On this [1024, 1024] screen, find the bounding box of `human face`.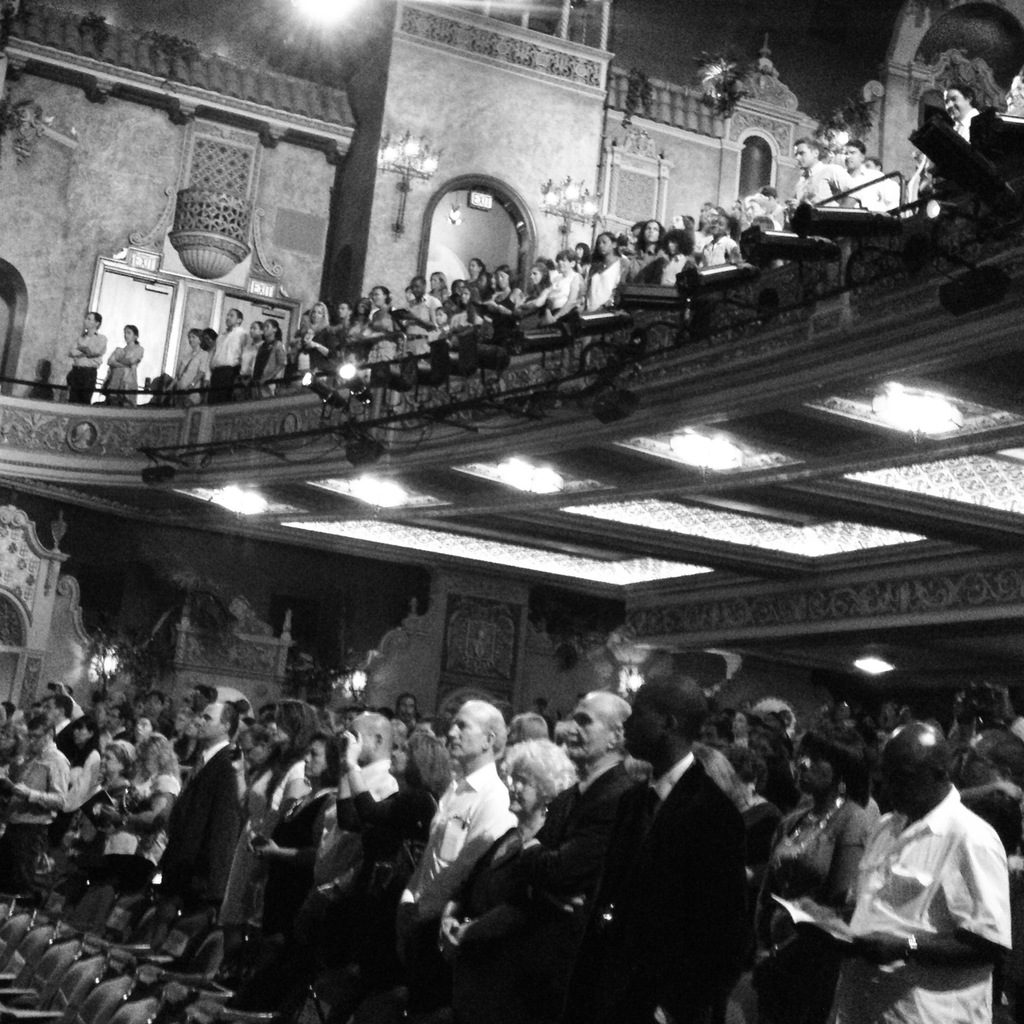
Bounding box: bbox=[494, 273, 506, 287].
